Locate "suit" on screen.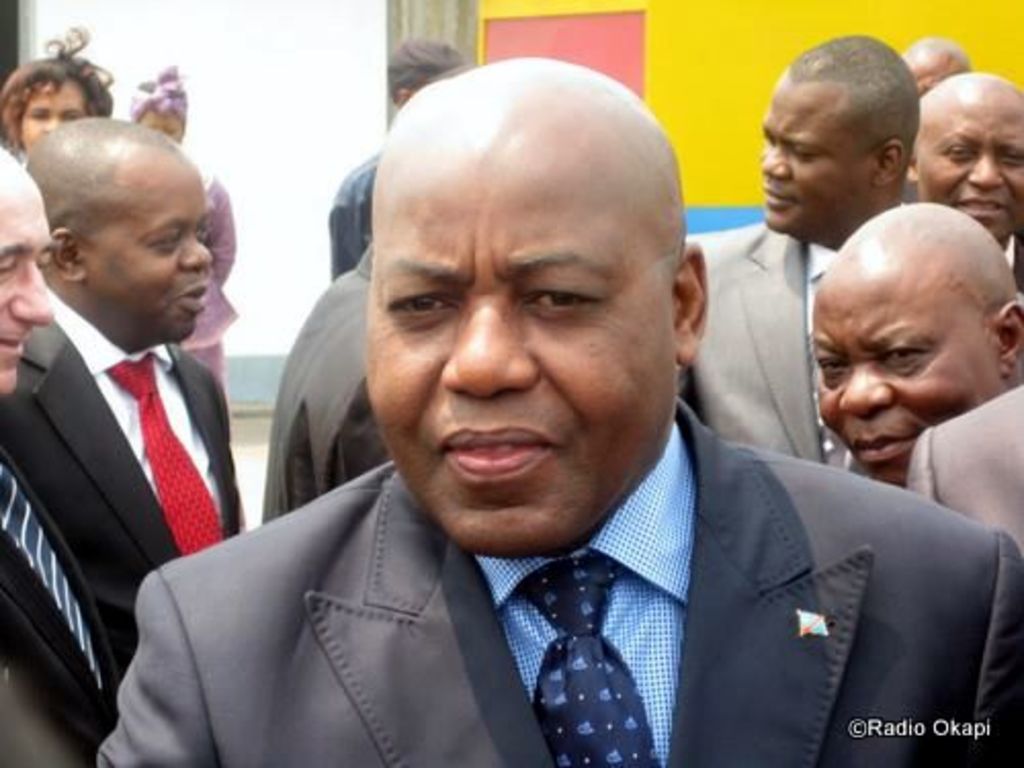
On screen at <bbox>903, 383, 1022, 541</bbox>.
